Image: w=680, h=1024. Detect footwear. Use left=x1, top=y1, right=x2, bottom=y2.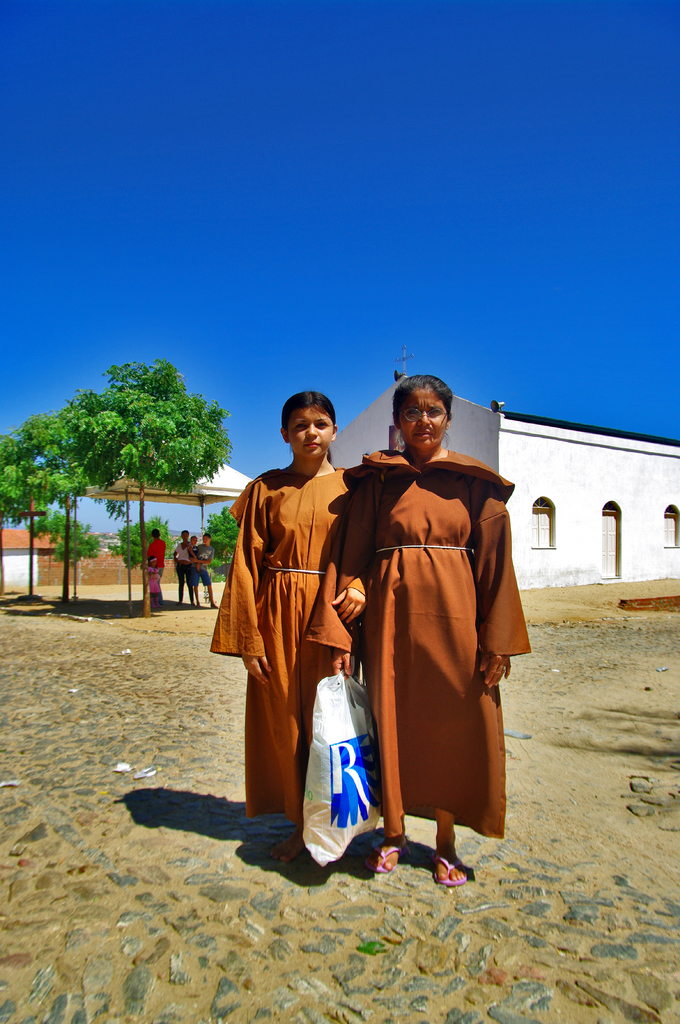
left=365, top=824, right=415, bottom=884.
